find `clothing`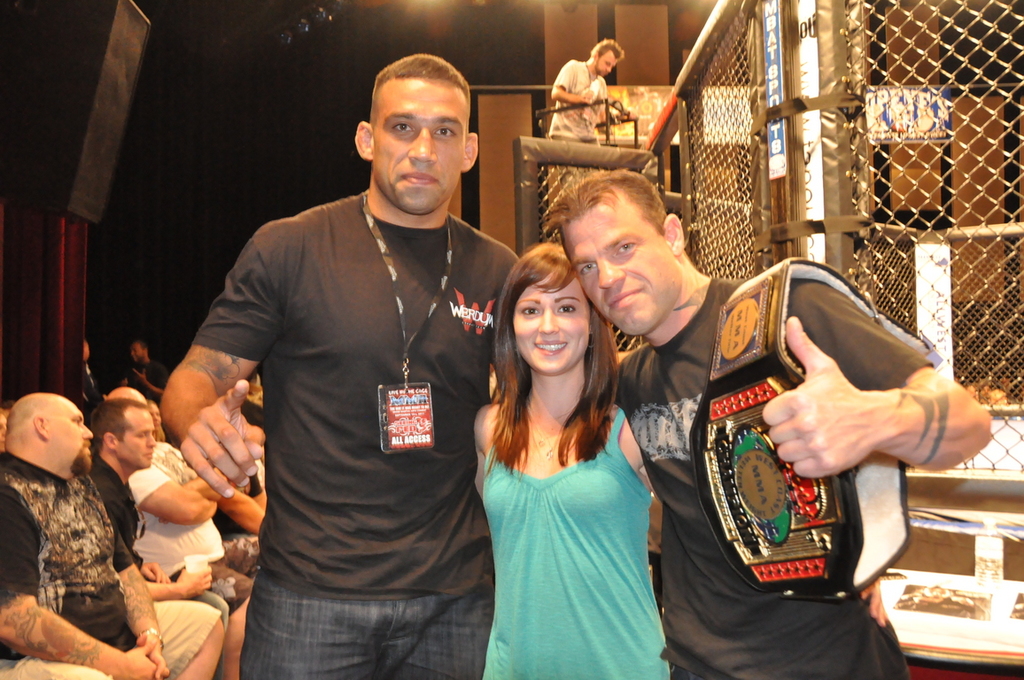
bbox=[546, 58, 614, 154]
